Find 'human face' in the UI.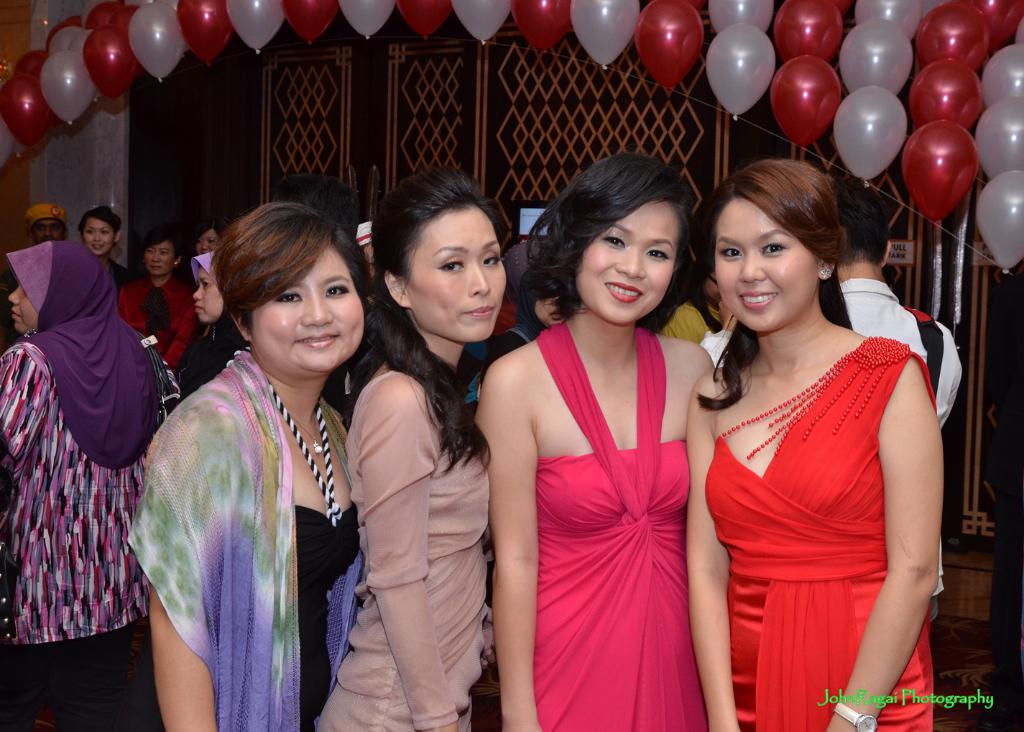
UI element at detection(9, 283, 38, 336).
